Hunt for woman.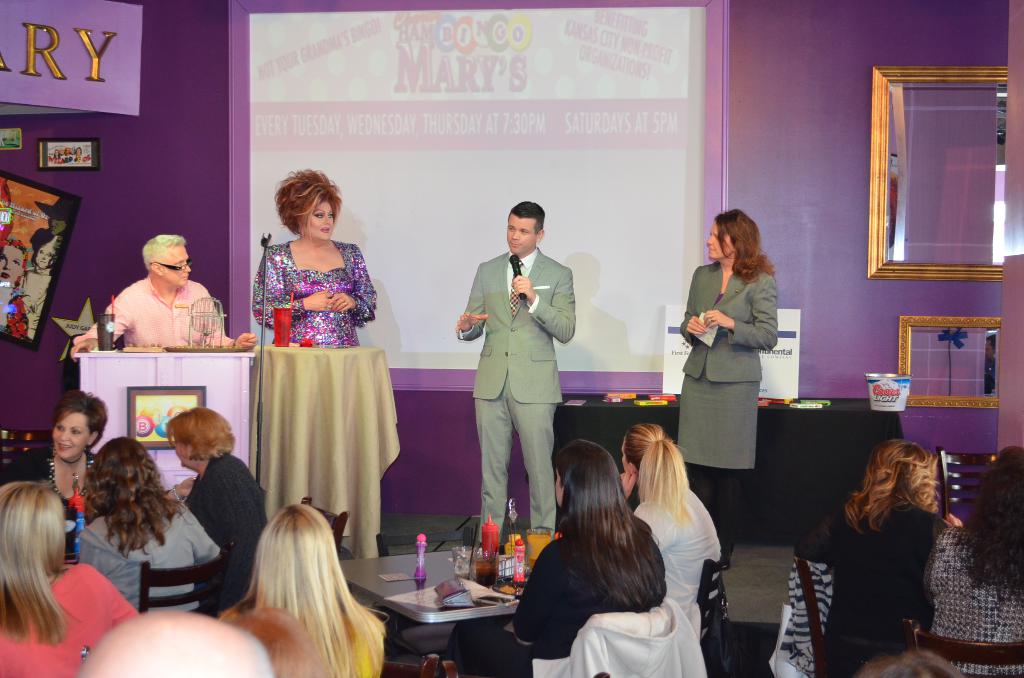
Hunted down at (left=609, top=419, right=724, bottom=617).
